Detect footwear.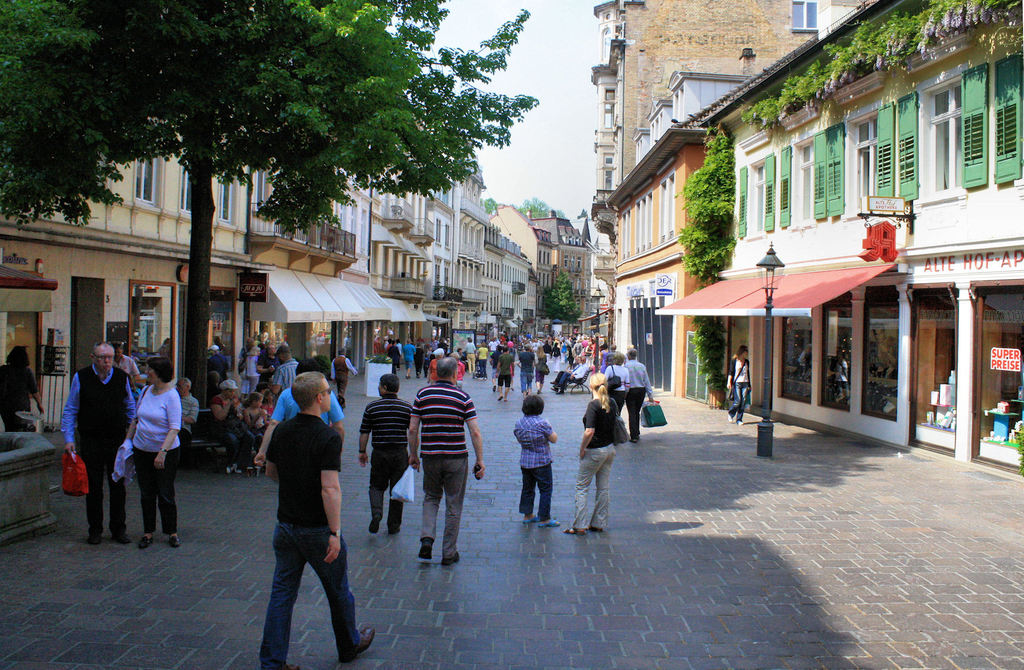
Detected at 88,534,104,545.
